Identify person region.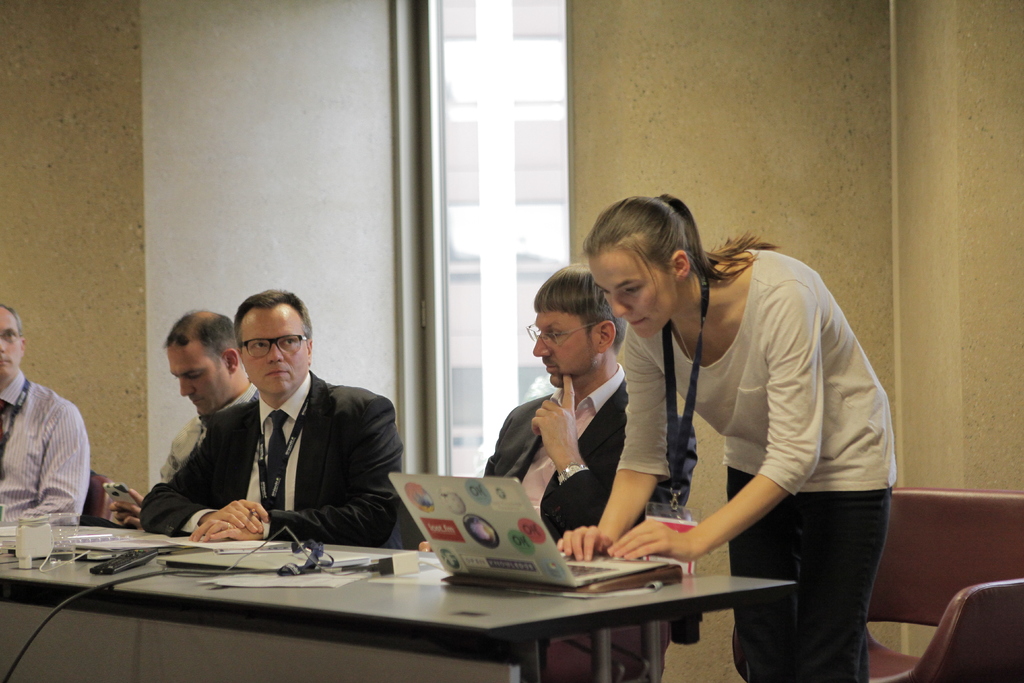
Region: (111, 309, 257, 523).
